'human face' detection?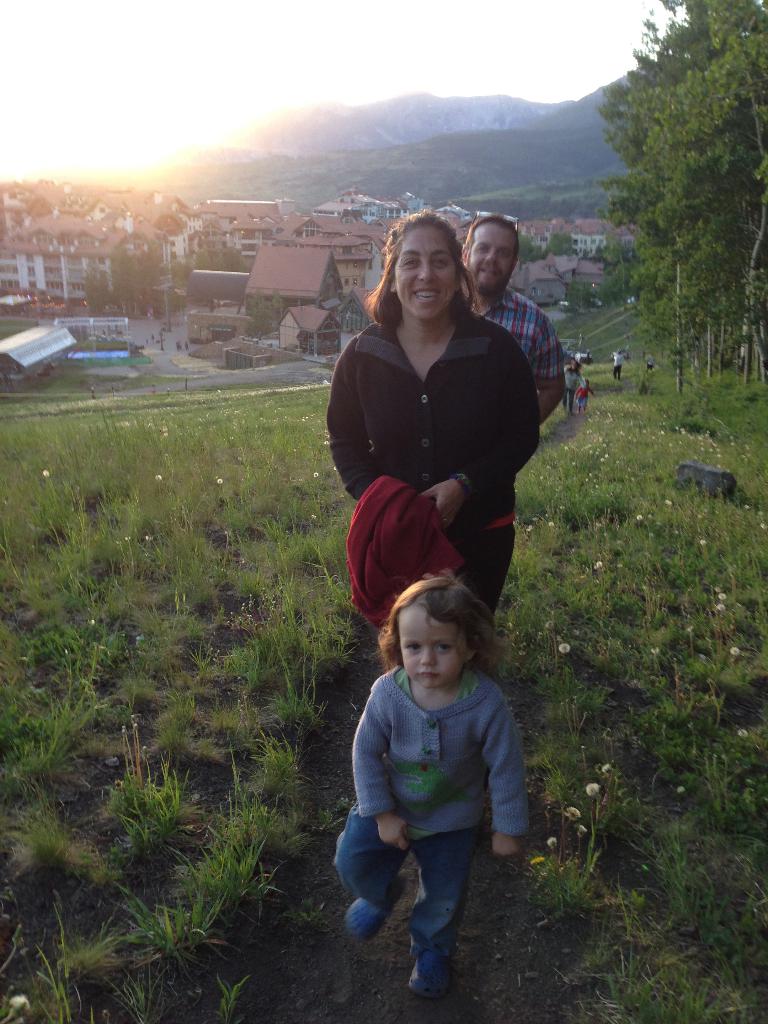
(390, 603, 474, 687)
